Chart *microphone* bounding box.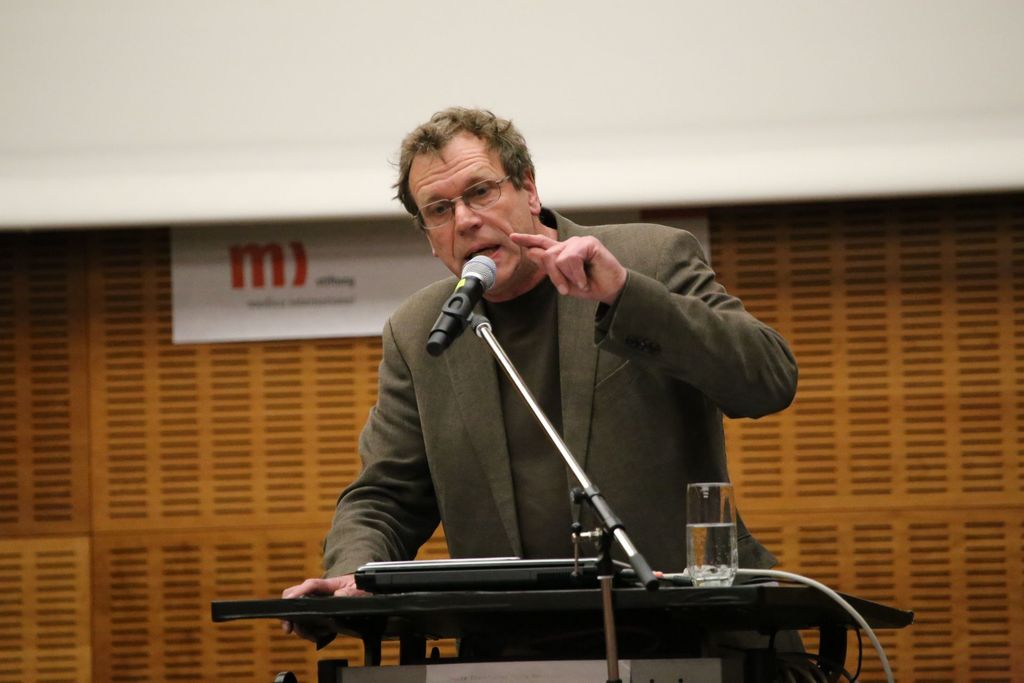
Charted: (left=426, top=252, right=495, bottom=357).
